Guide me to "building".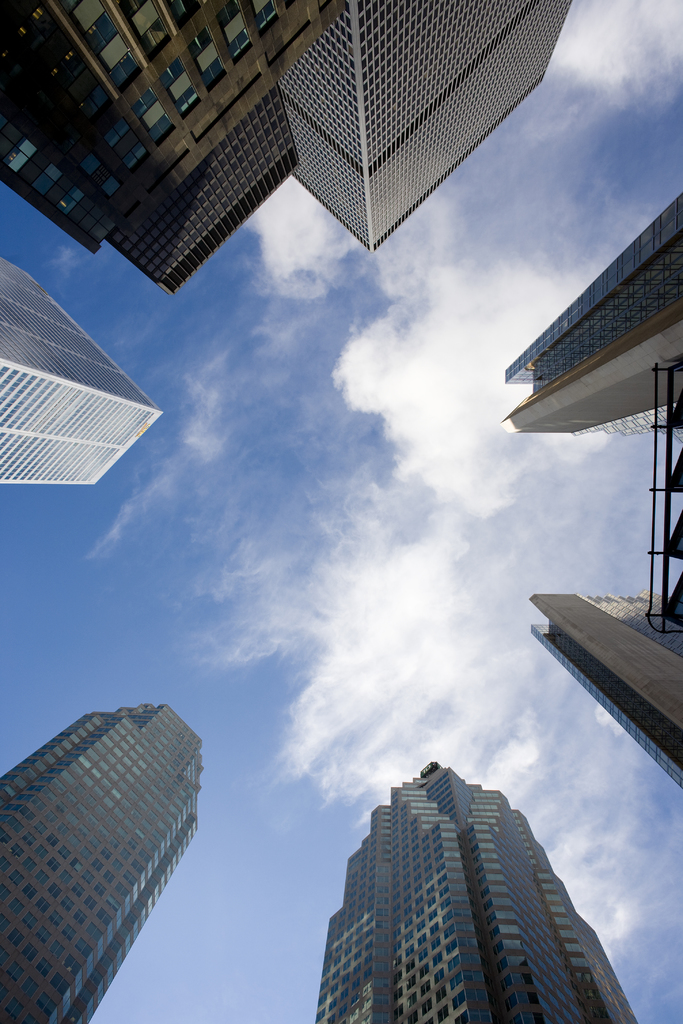
Guidance: region(0, 0, 344, 300).
